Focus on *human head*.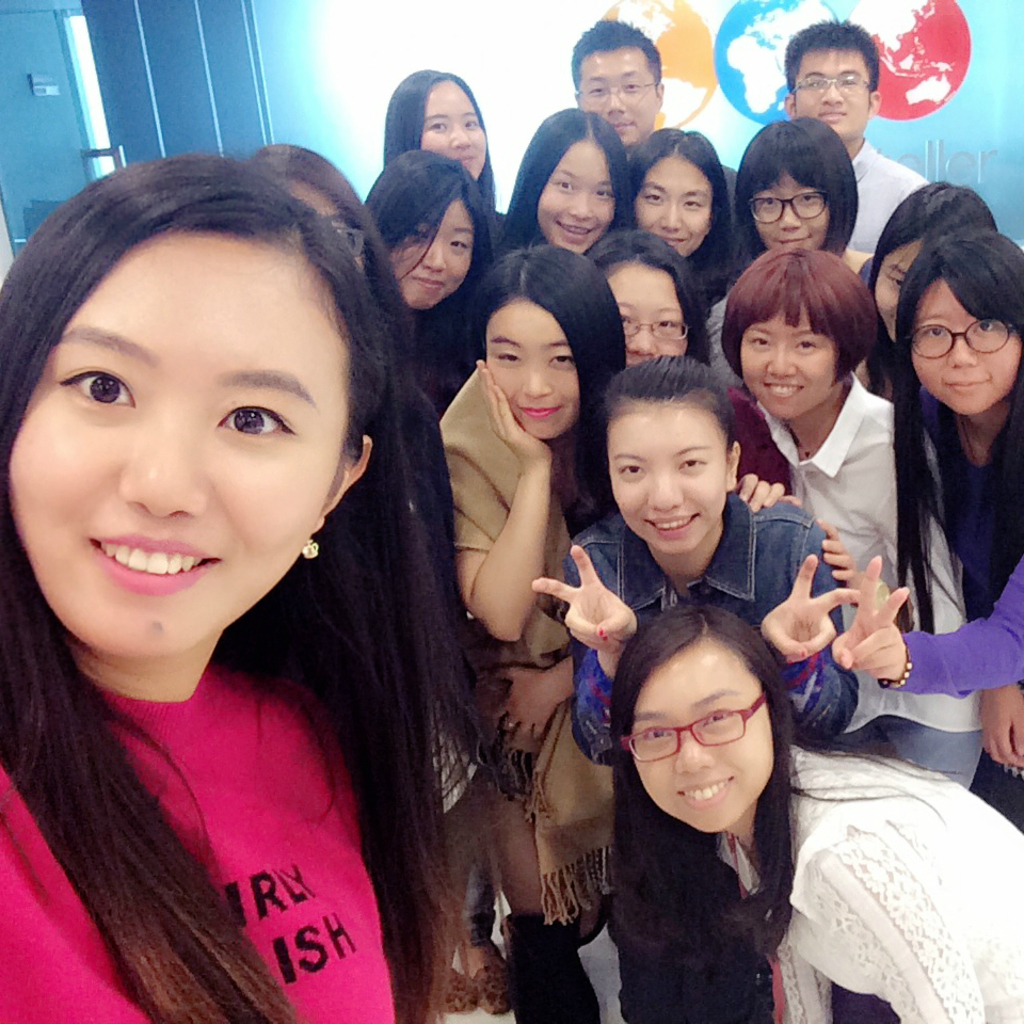
Focused at {"x1": 484, "y1": 243, "x2": 622, "y2": 444}.
